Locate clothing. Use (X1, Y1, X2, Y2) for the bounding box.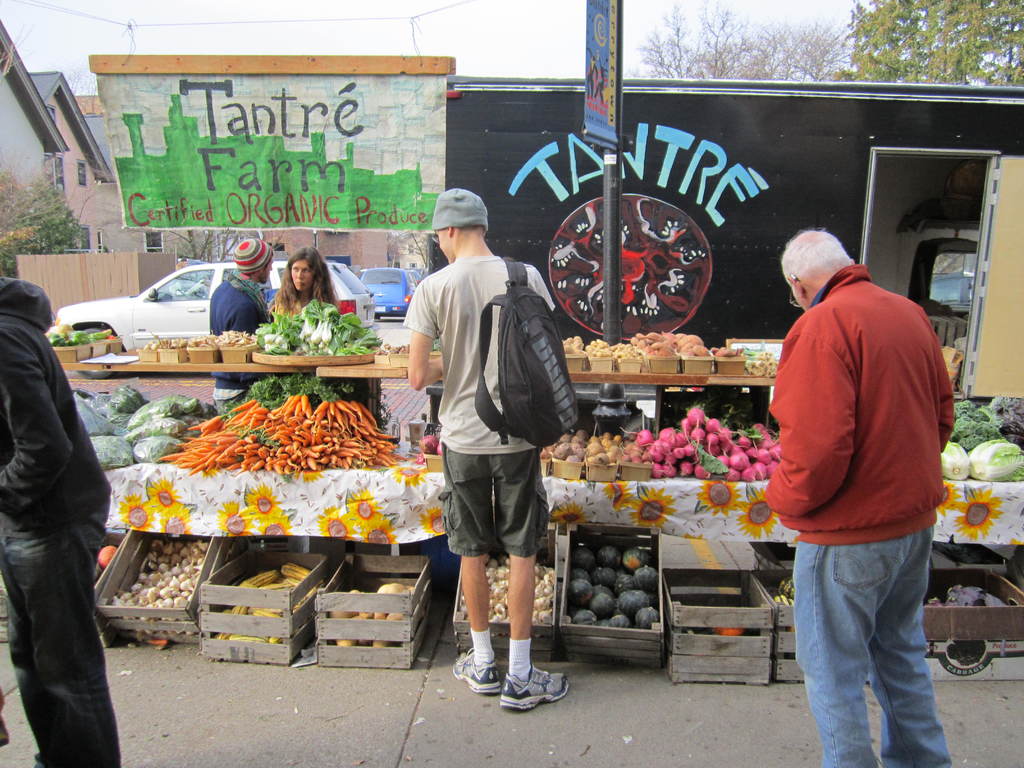
(402, 222, 564, 623).
